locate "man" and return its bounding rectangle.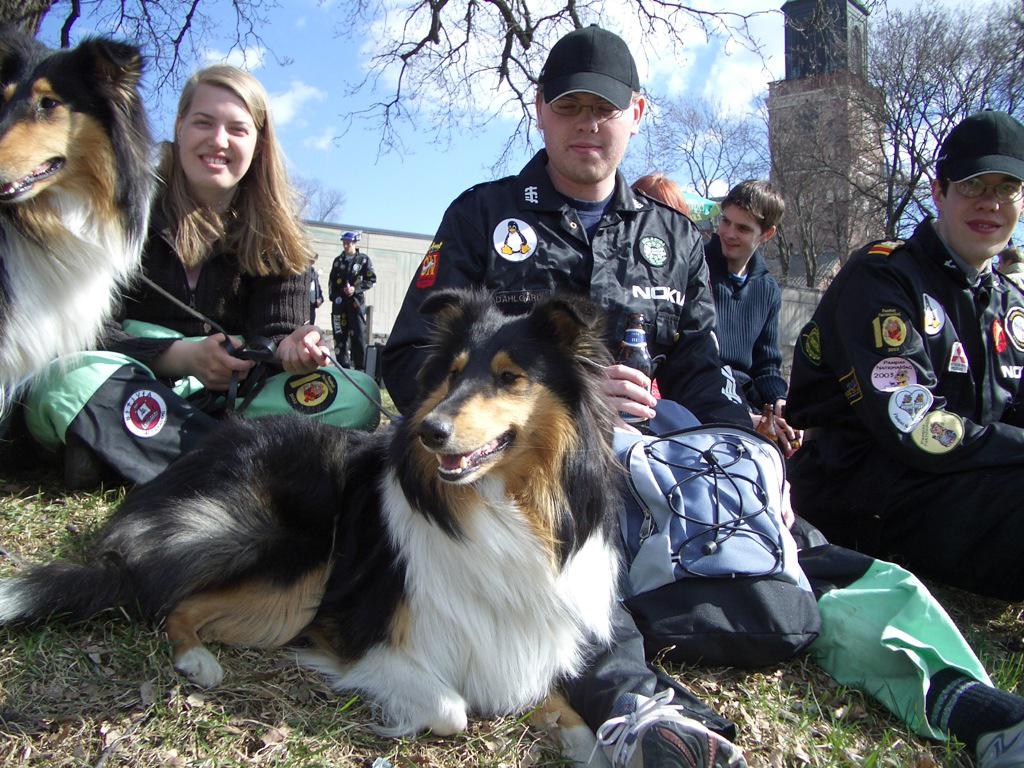
x1=695 y1=177 x2=794 y2=416.
